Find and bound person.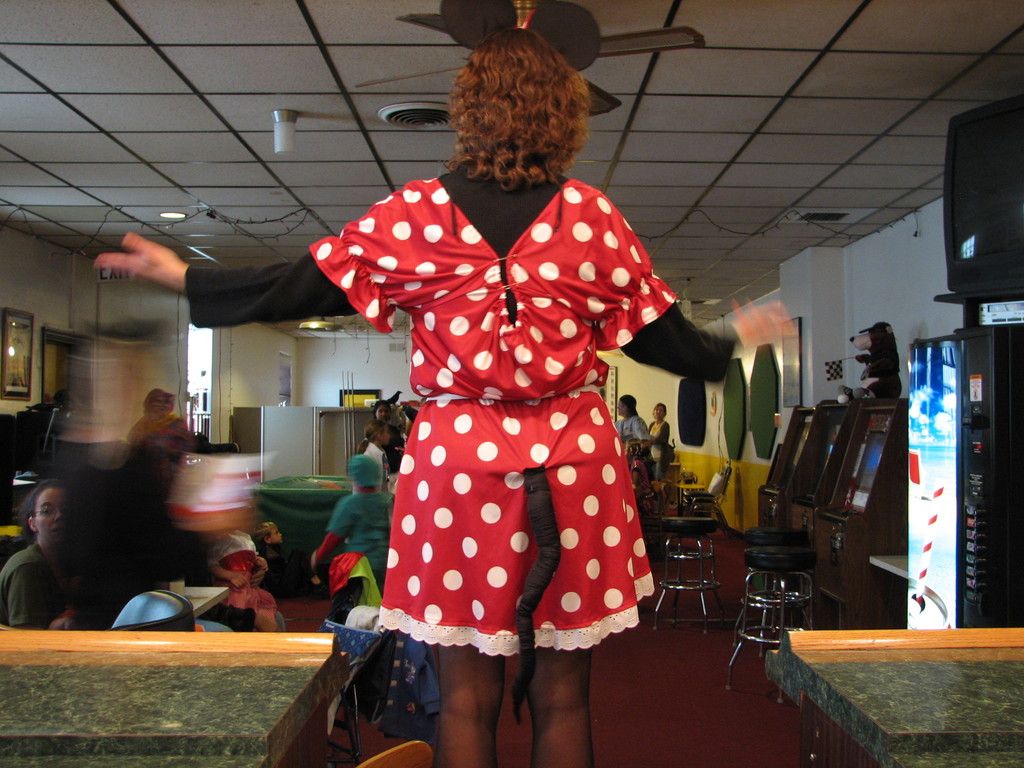
Bound: x1=0, y1=479, x2=74, y2=627.
